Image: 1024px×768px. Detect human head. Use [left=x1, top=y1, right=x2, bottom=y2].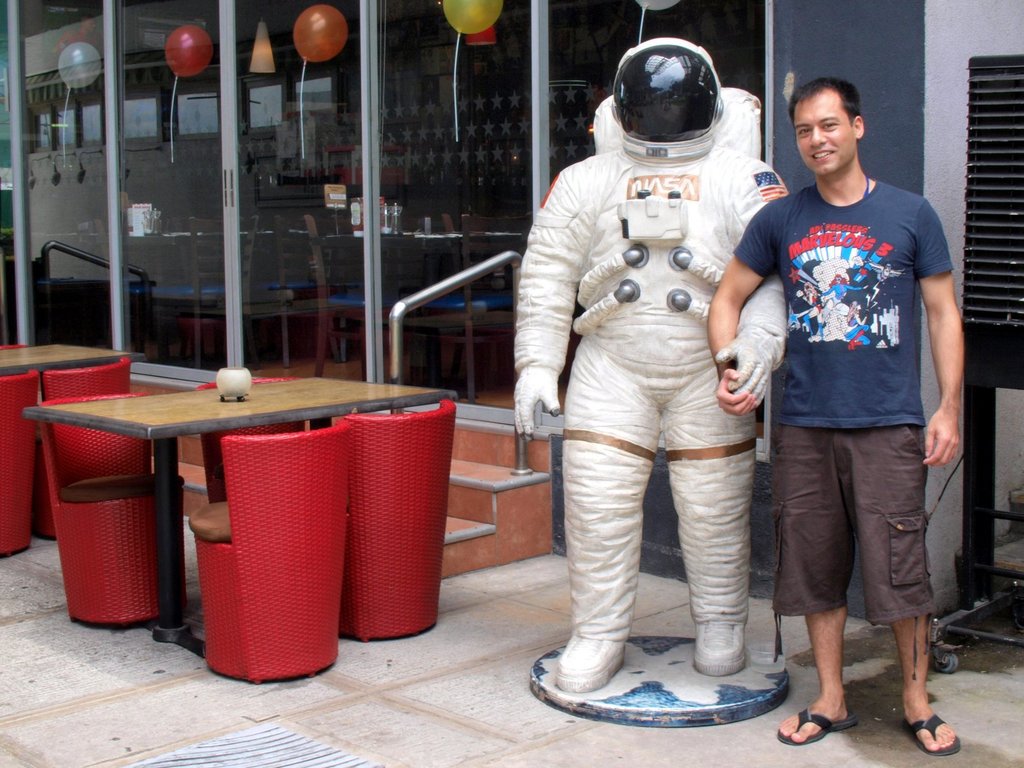
[left=795, top=78, right=865, bottom=171].
